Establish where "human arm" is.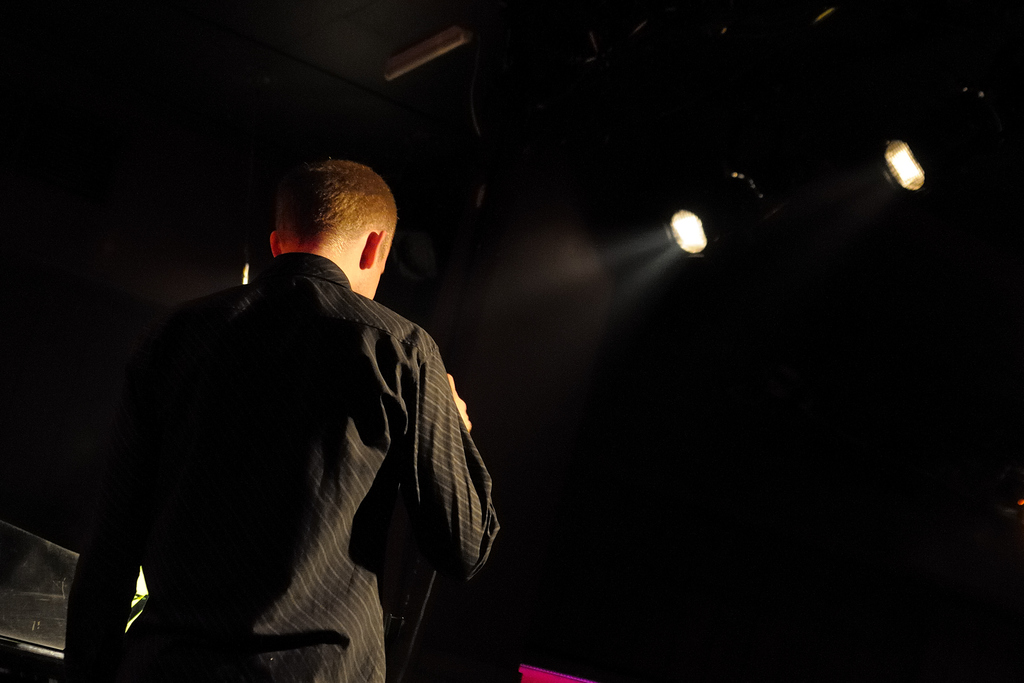
Established at x1=63, y1=329, x2=147, y2=682.
